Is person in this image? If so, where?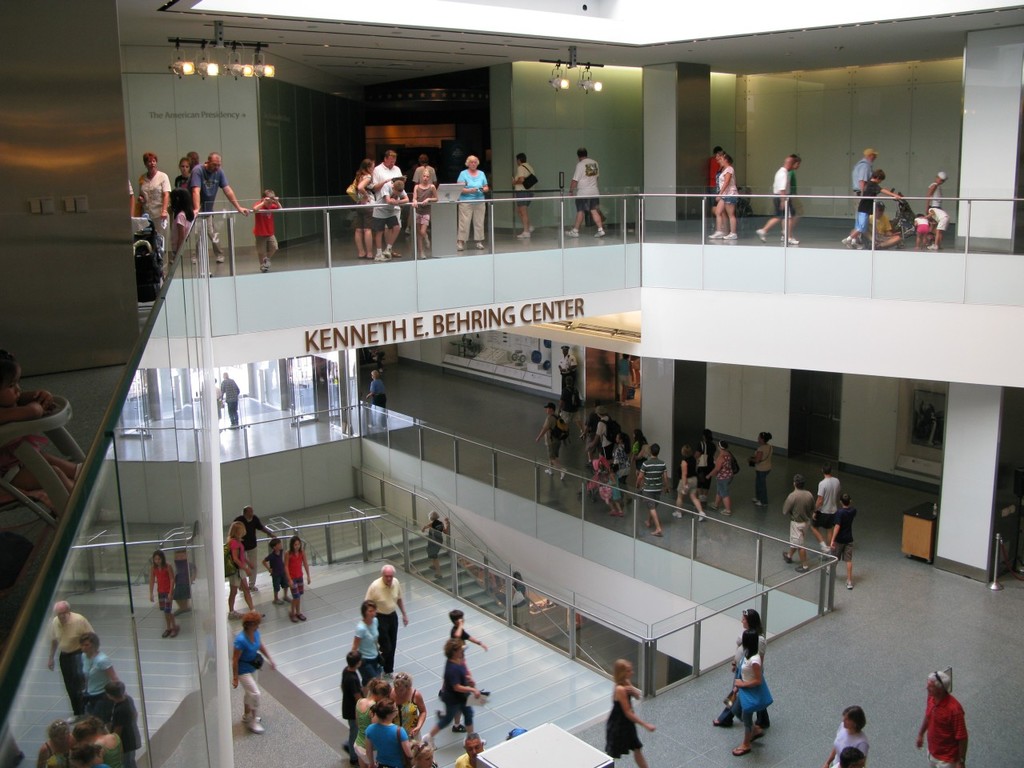
Yes, at (709,142,729,200).
